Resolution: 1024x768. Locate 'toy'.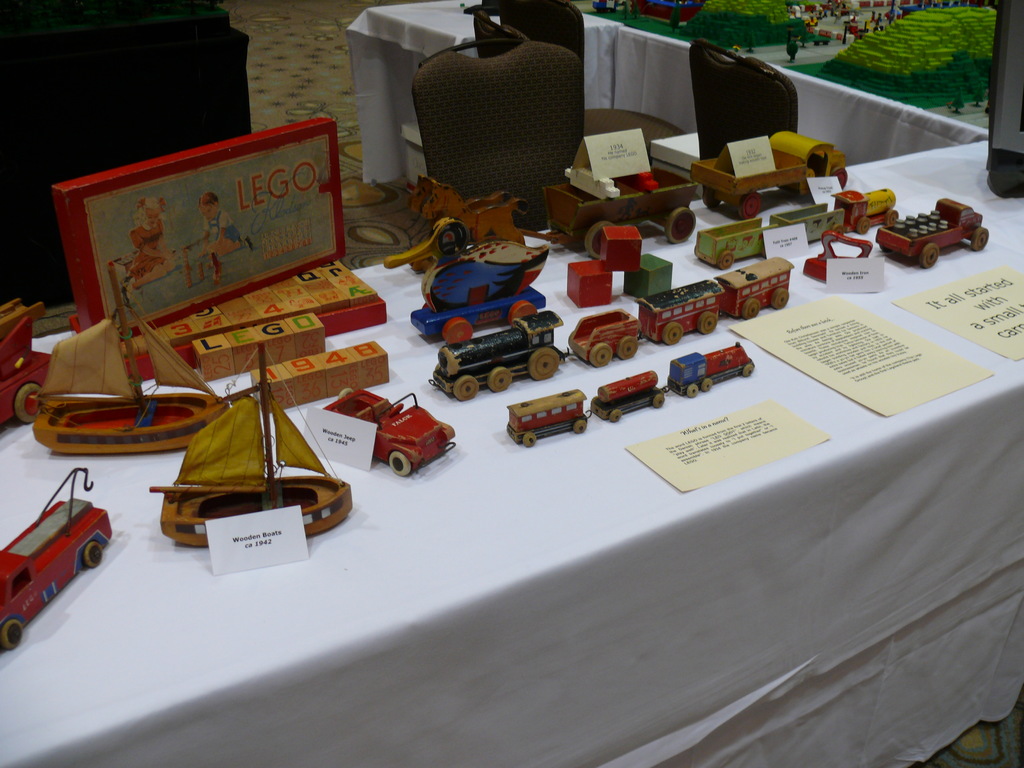
146 340 356 540.
